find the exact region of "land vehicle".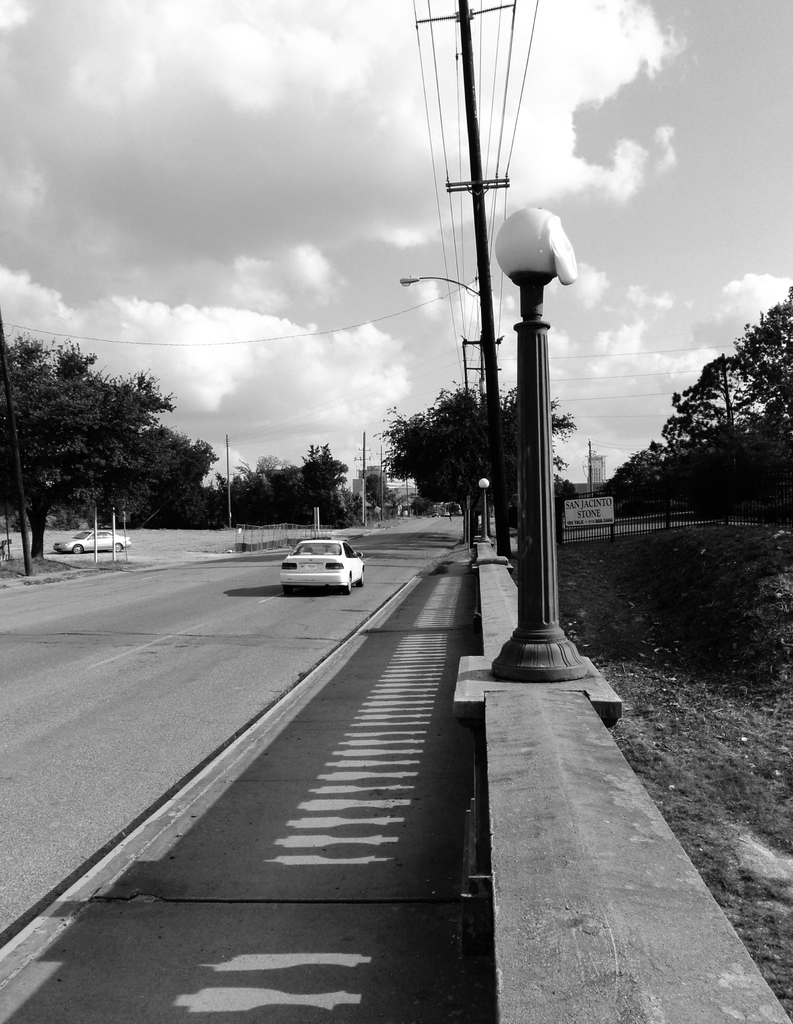
Exact region: (53,525,135,555).
